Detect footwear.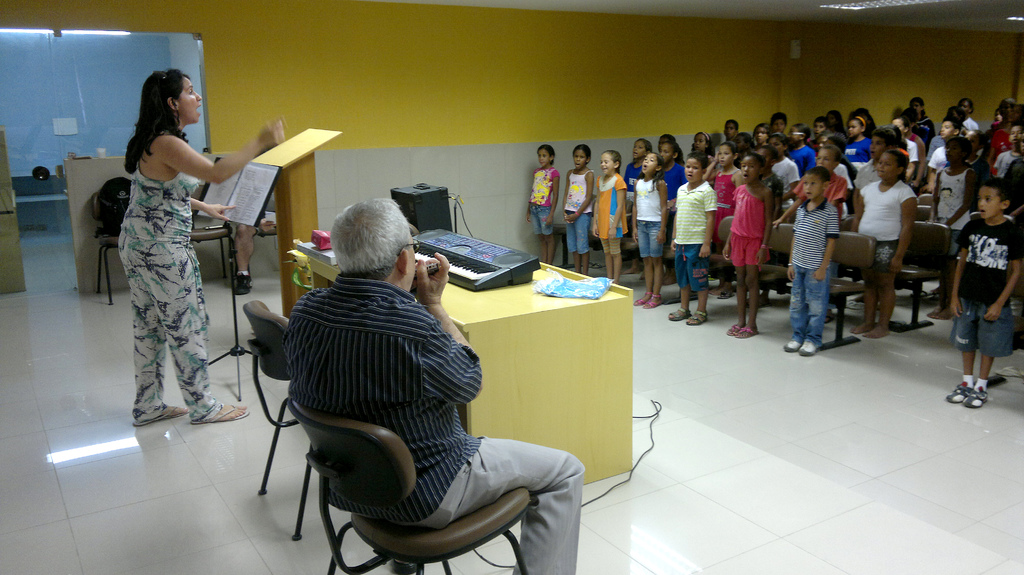
Detected at locate(191, 404, 250, 423).
